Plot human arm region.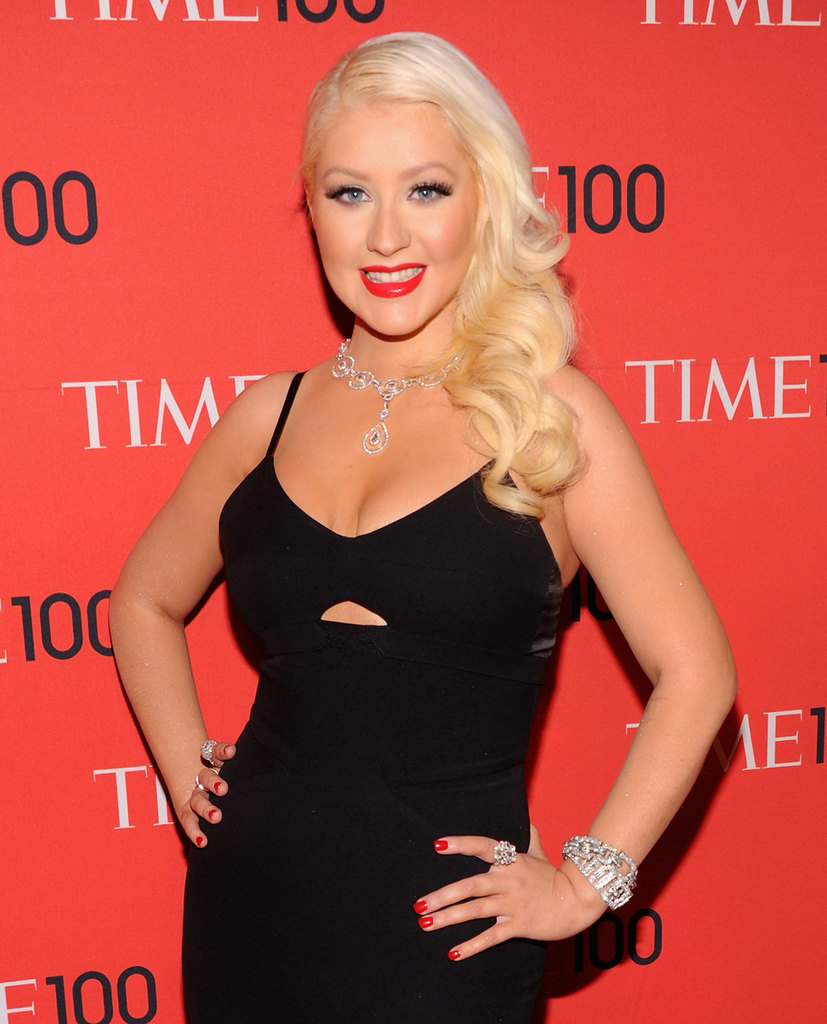
Plotted at l=528, t=380, r=744, b=950.
